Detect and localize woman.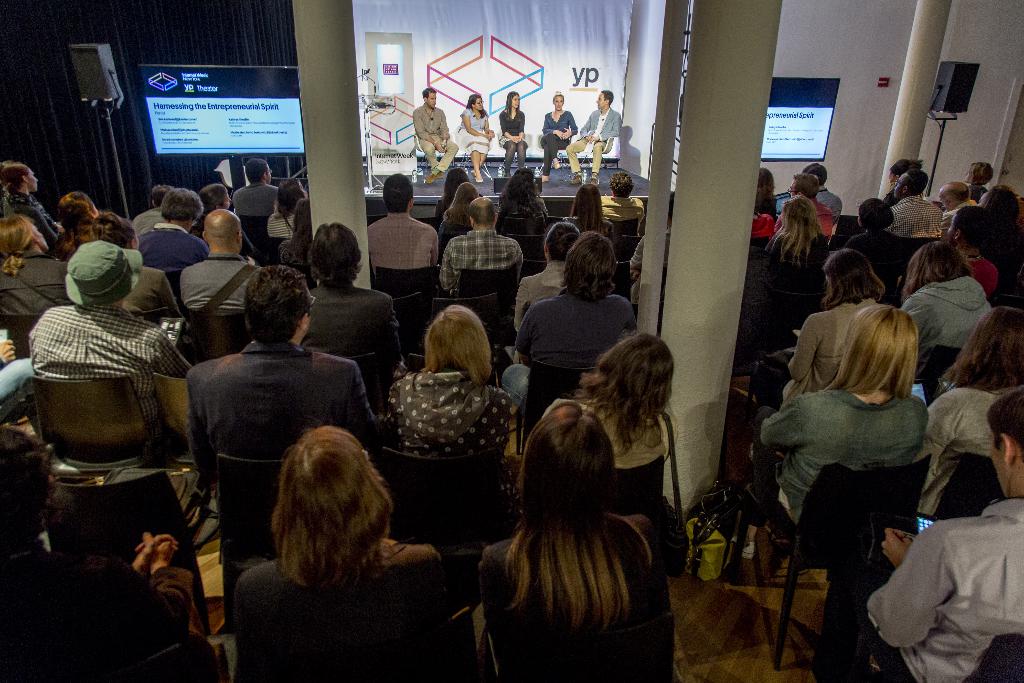
Localized at 755,251,896,406.
